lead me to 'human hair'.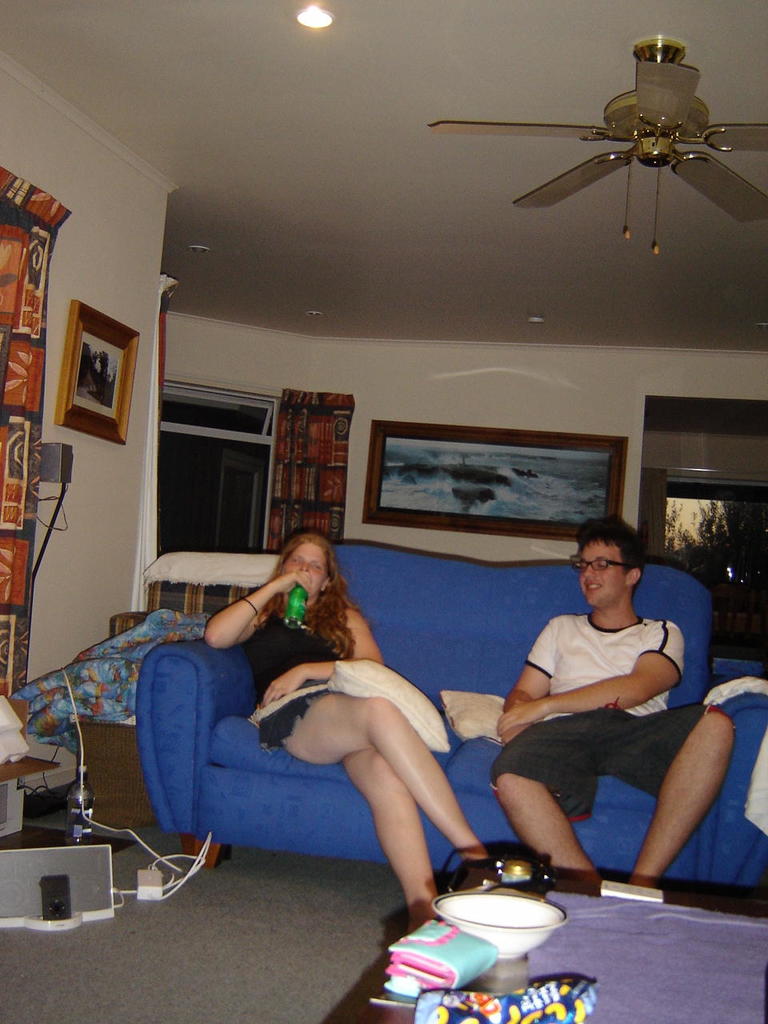
Lead to (276, 530, 354, 669).
